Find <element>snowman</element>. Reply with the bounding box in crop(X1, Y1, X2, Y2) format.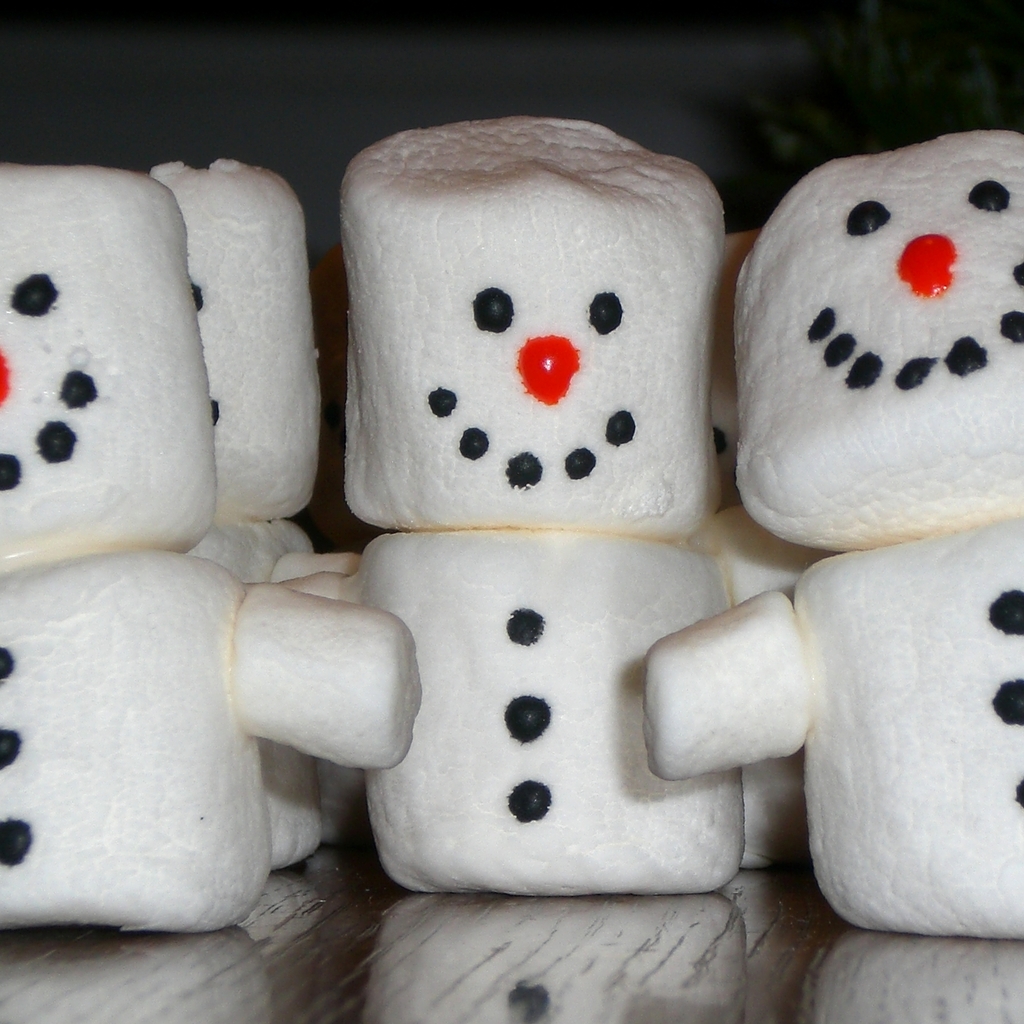
crop(651, 129, 1023, 944).
